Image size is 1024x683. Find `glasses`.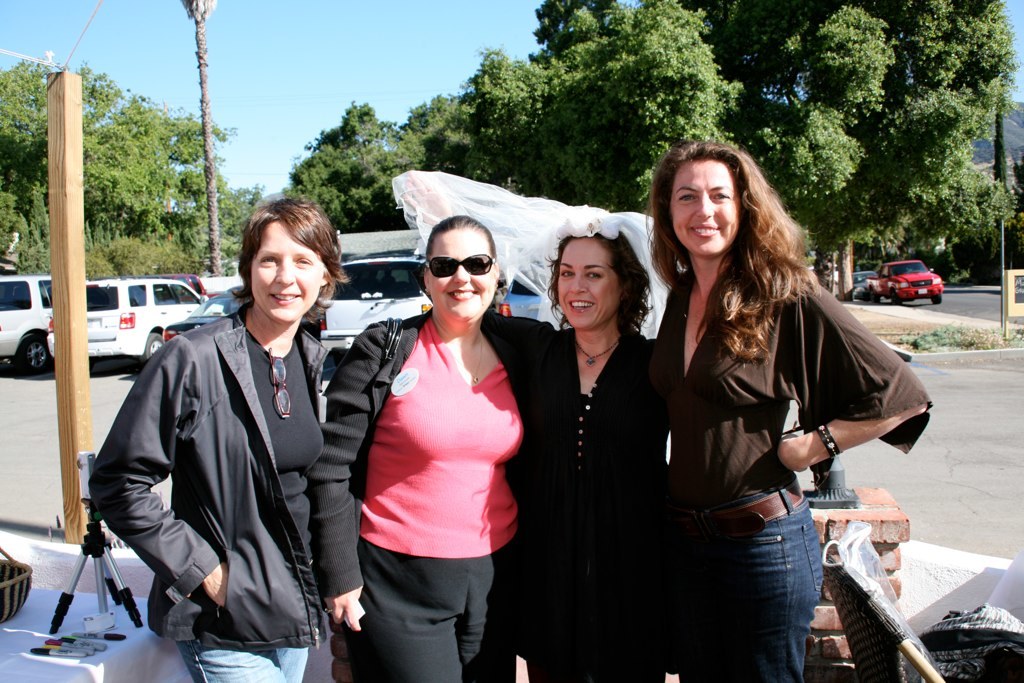
<bbox>425, 250, 497, 279</bbox>.
